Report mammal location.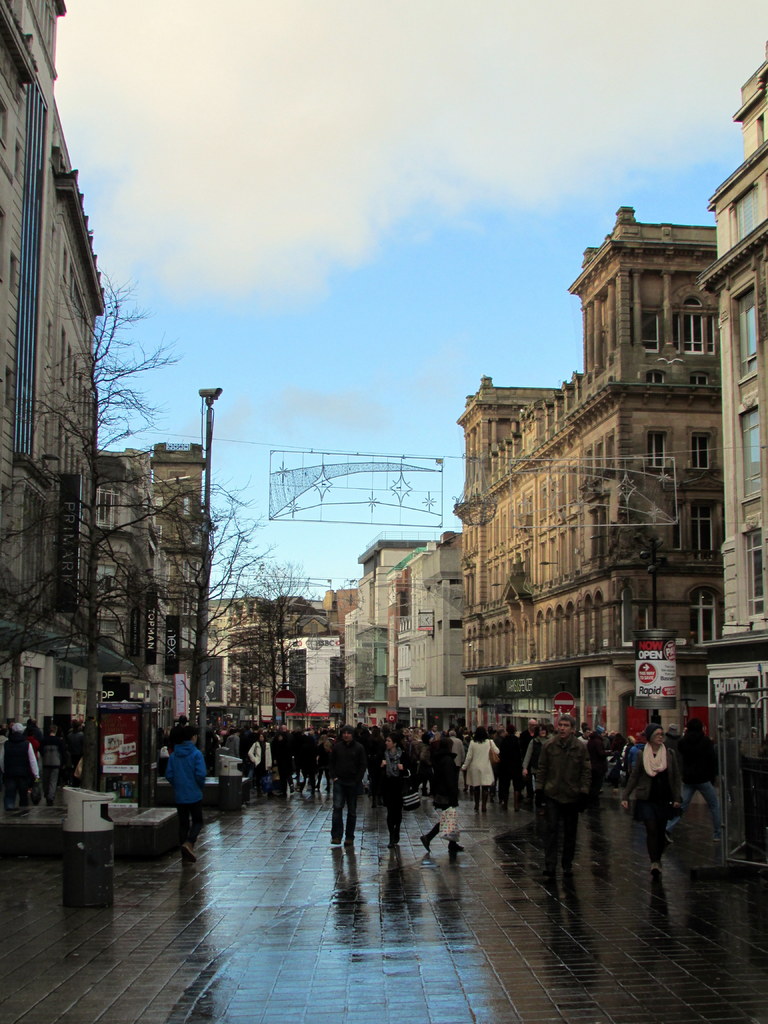
Report: bbox(318, 717, 379, 854).
